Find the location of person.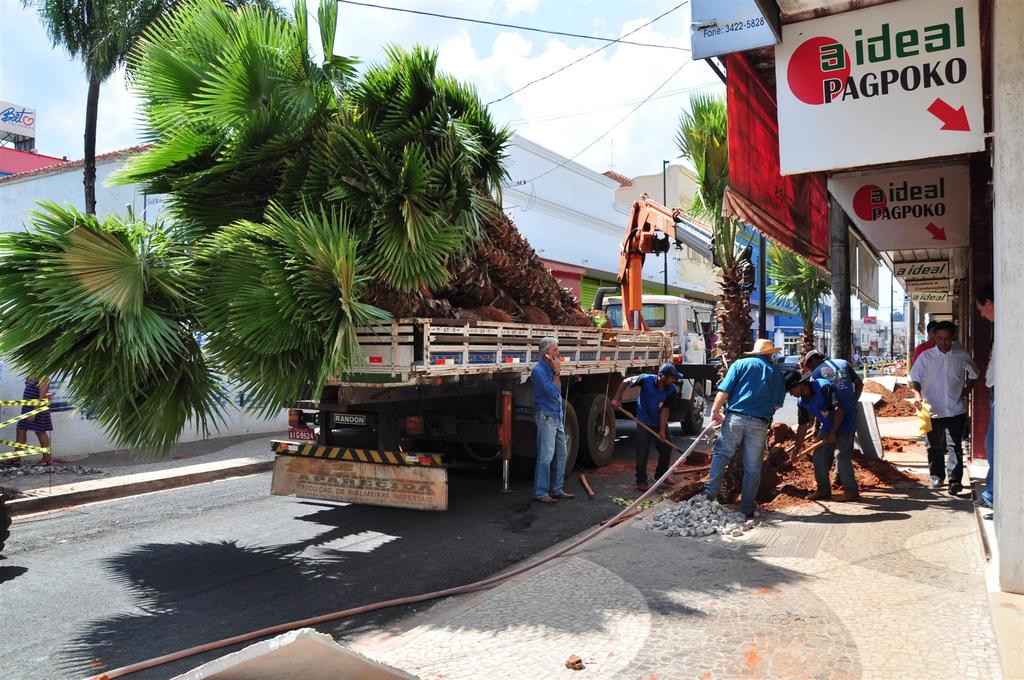
Location: x1=784 y1=371 x2=850 y2=496.
